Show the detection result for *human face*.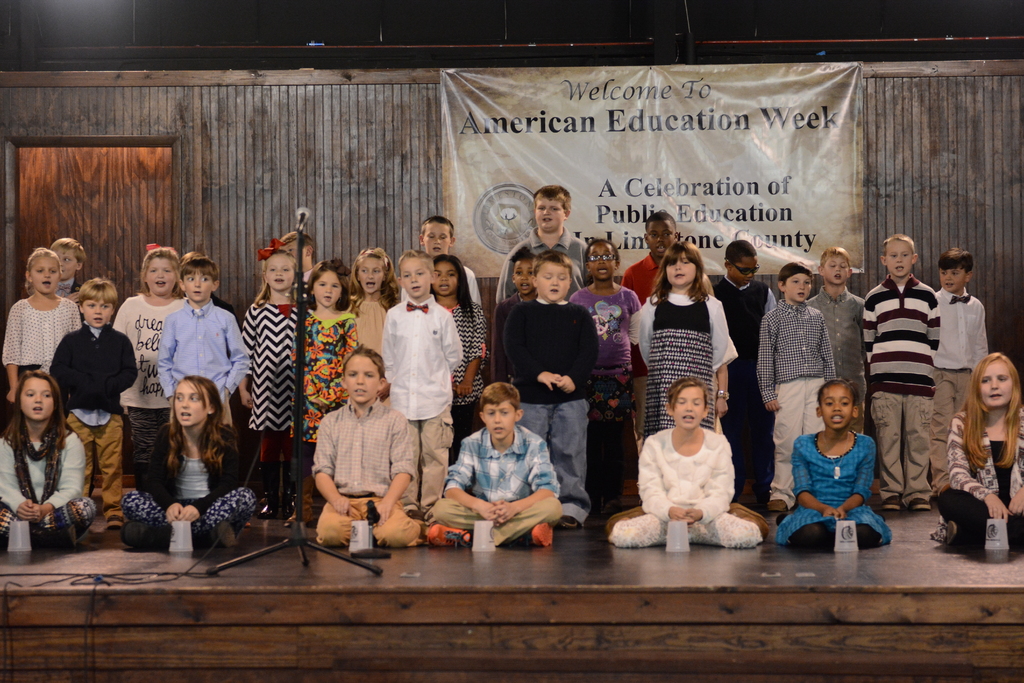
(433, 259, 456, 294).
